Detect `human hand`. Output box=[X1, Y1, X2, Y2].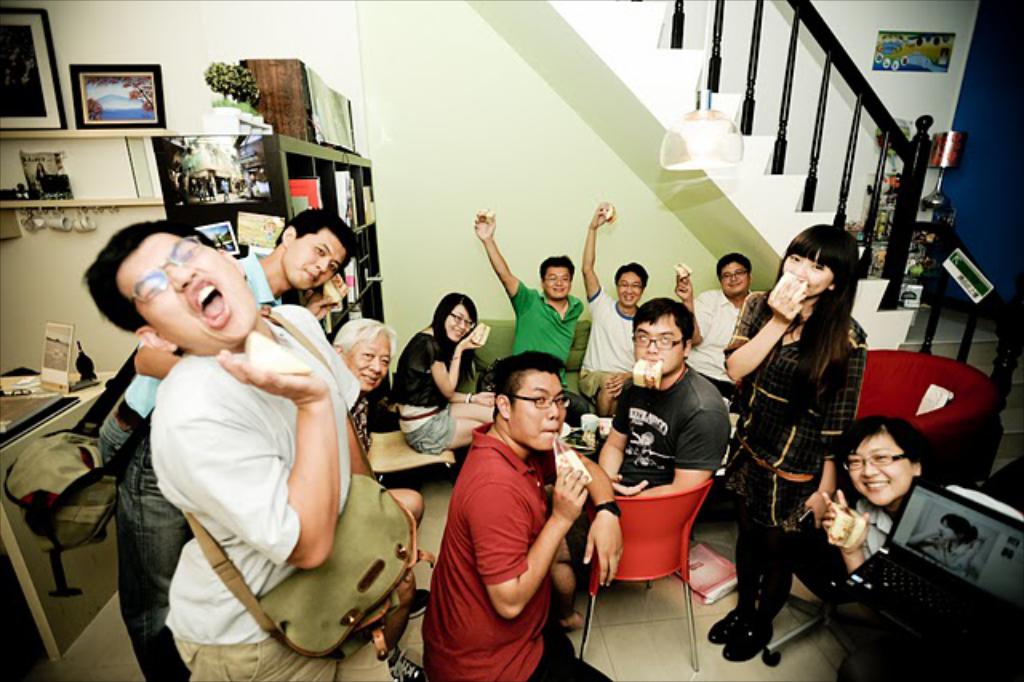
box=[766, 277, 806, 325].
